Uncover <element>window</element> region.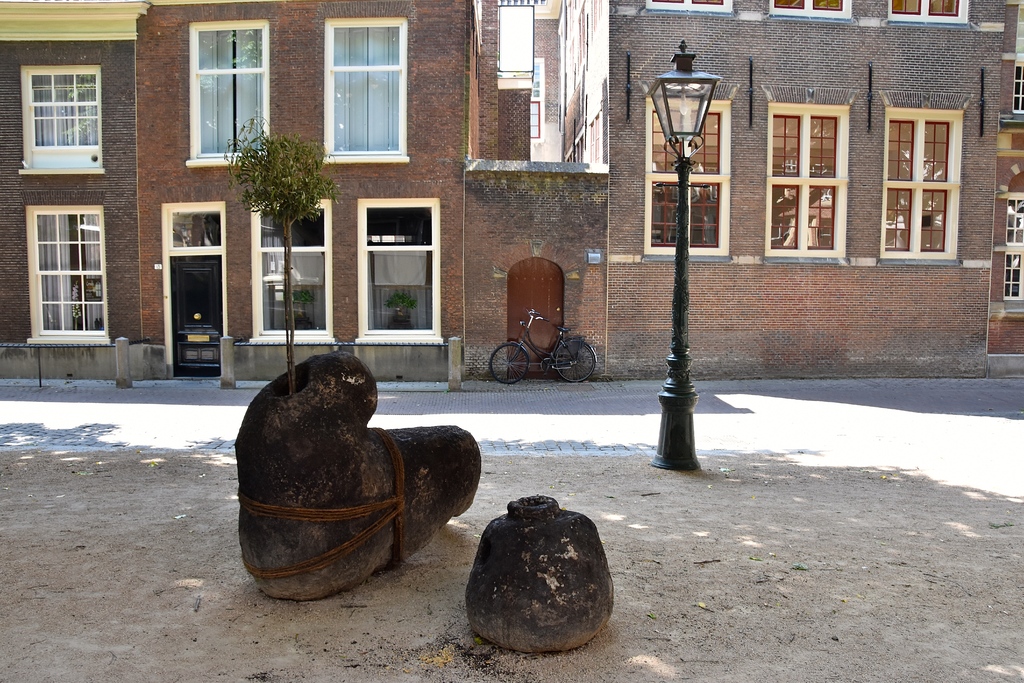
Uncovered: (648, 103, 728, 254).
